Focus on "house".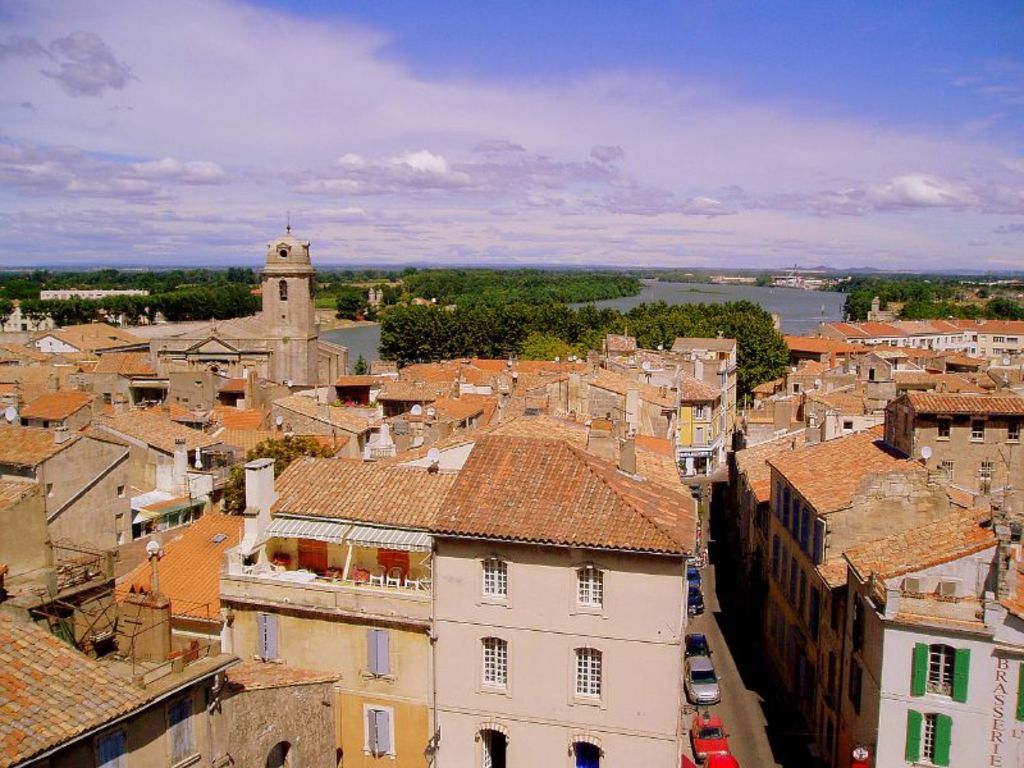
Focused at {"x1": 22, "y1": 321, "x2": 154, "y2": 357}.
